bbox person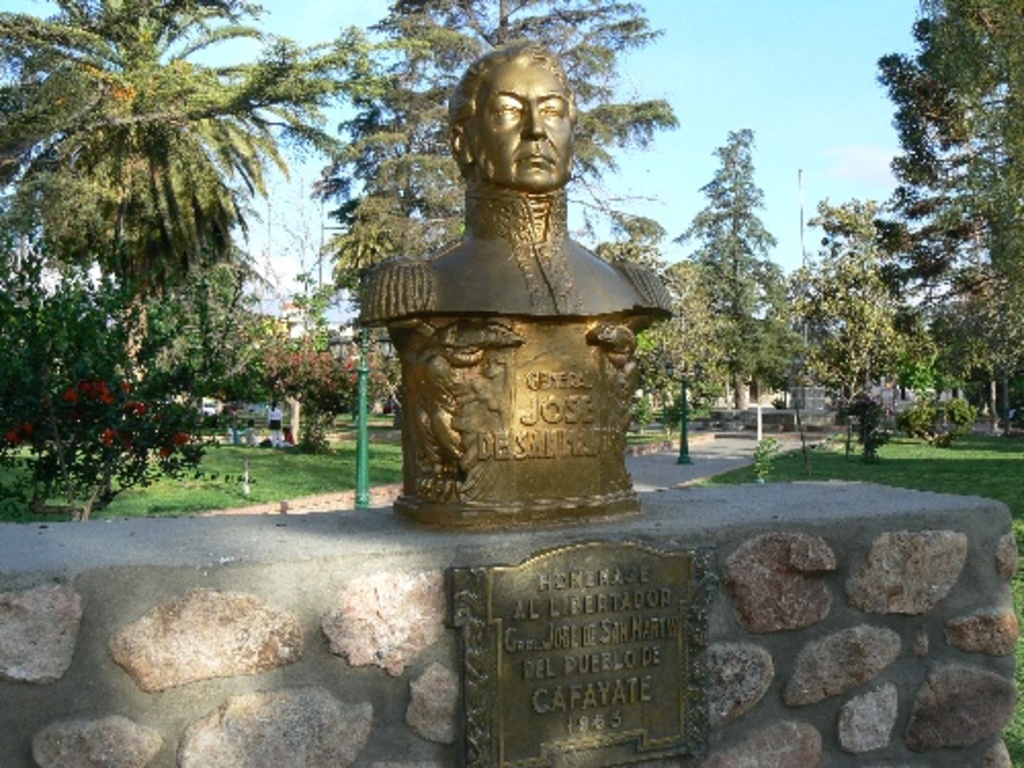
(x1=354, y1=37, x2=696, y2=416)
